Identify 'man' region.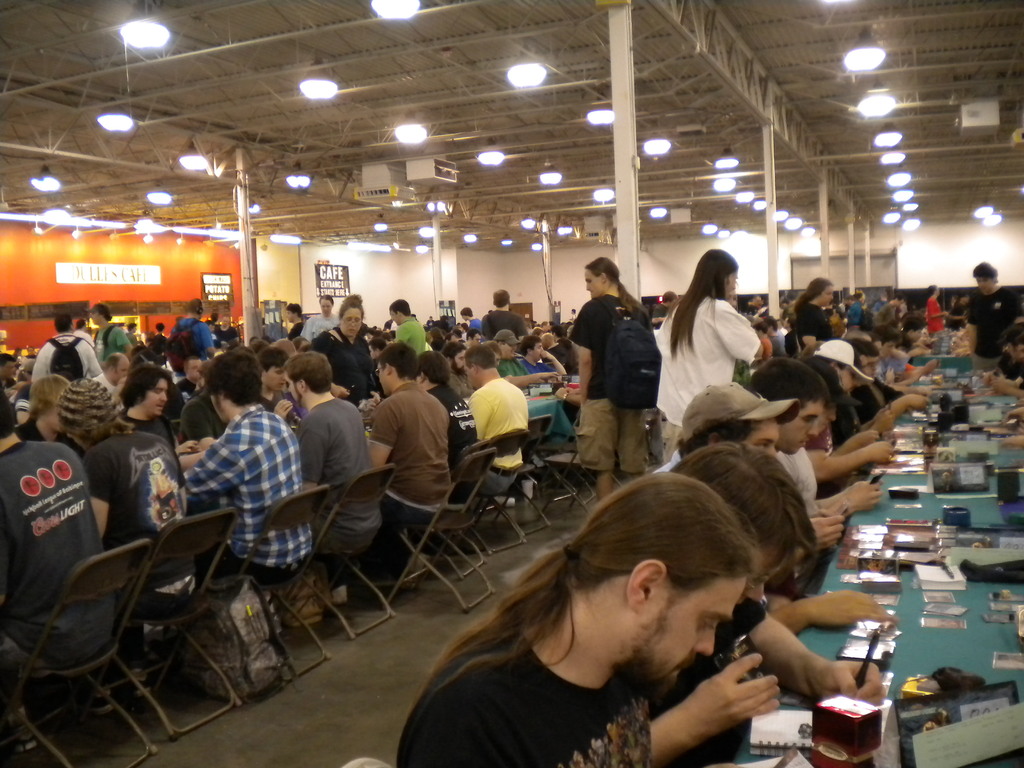
Region: rect(31, 315, 102, 399).
